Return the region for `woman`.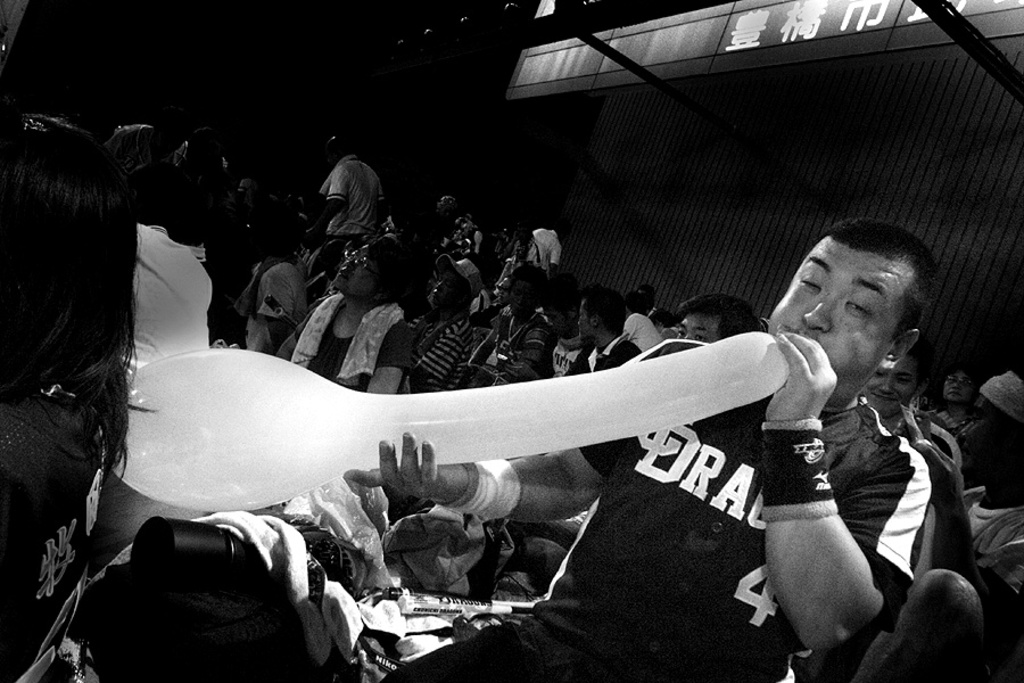
left=278, top=233, right=414, bottom=398.
